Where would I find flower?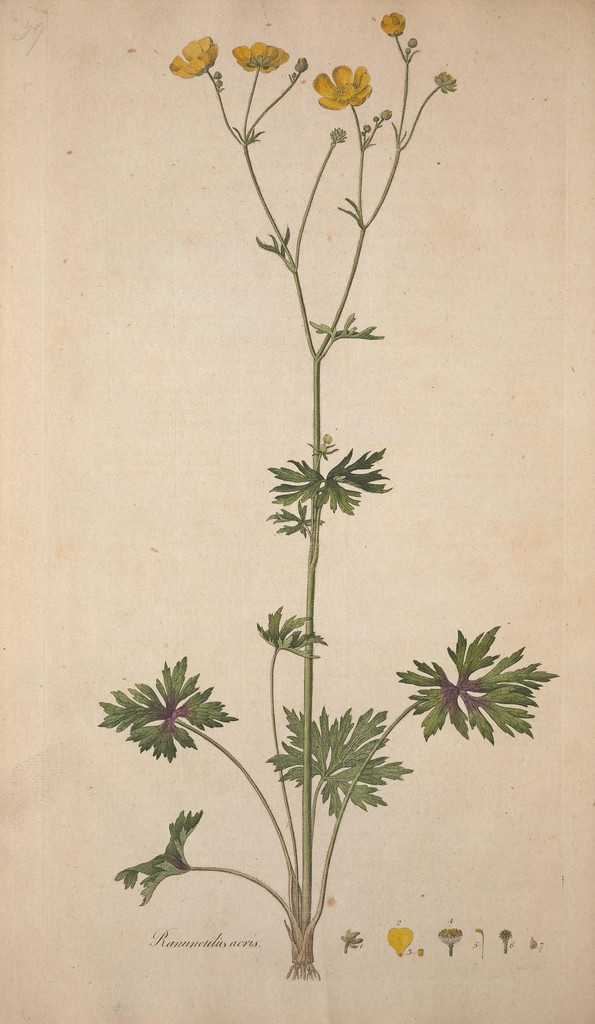
At <region>381, 8, 407, 37</region>.
